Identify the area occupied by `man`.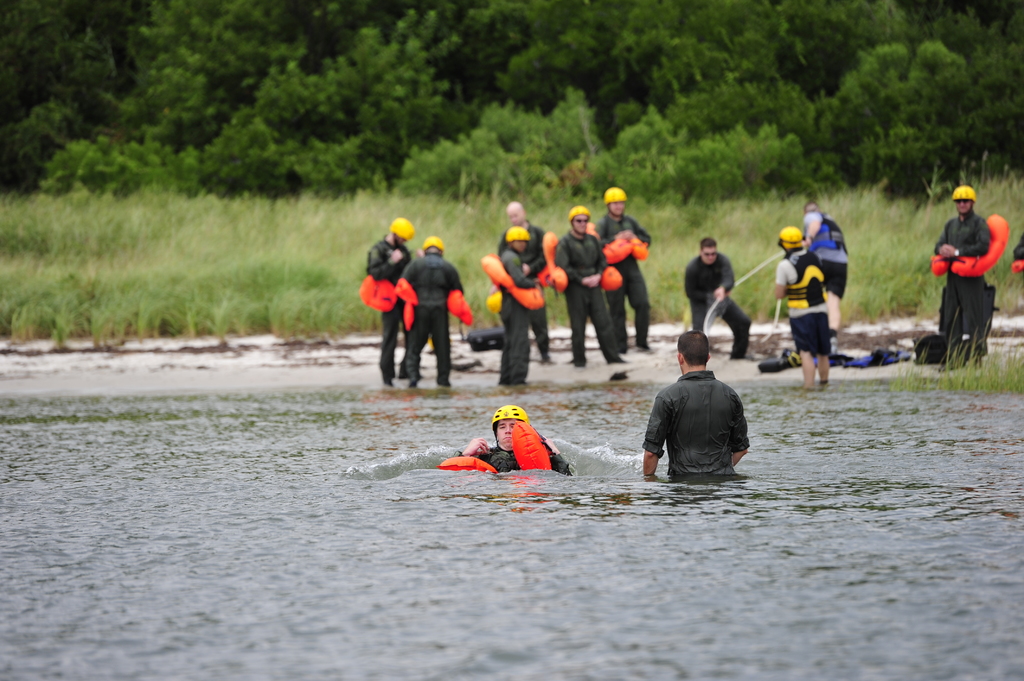
Area: 449 402 561 479.
